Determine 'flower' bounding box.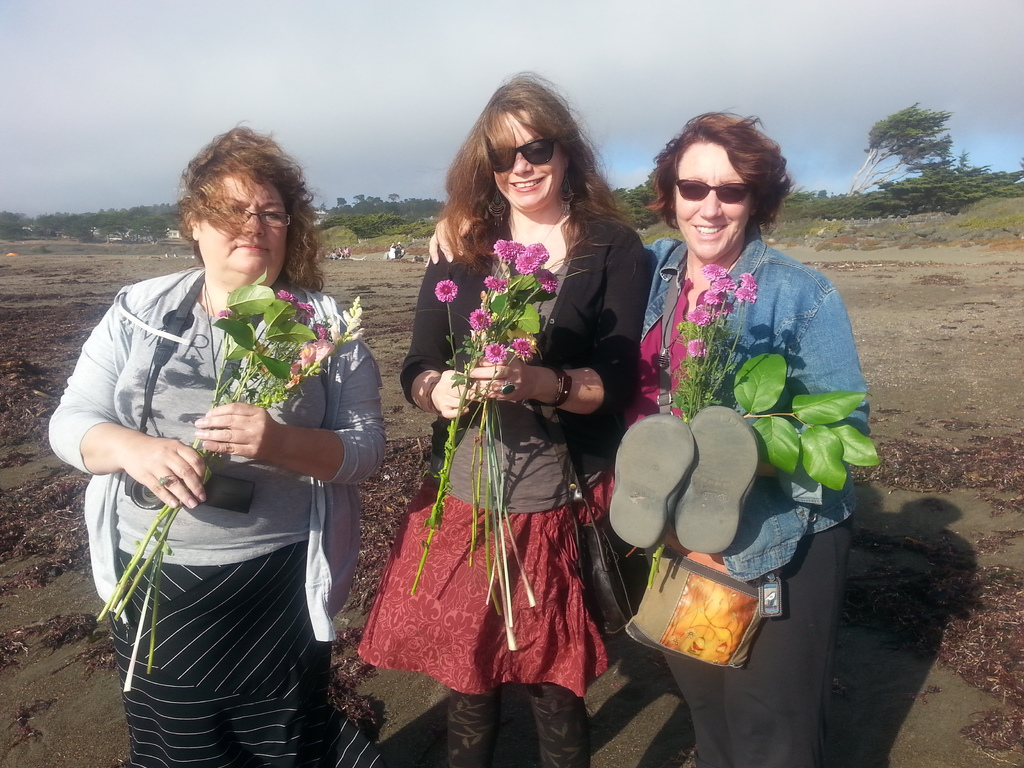
Determined: bbox(700, 264, 721, 274).
